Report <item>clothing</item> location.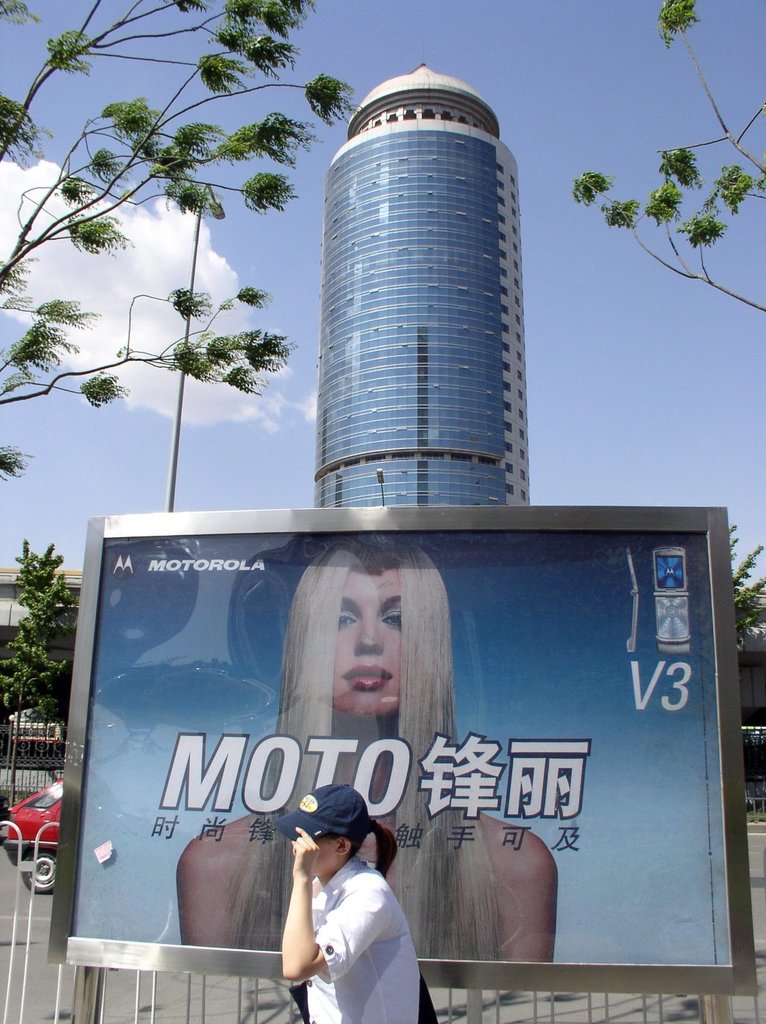
Report: 262 810 420 1014.
